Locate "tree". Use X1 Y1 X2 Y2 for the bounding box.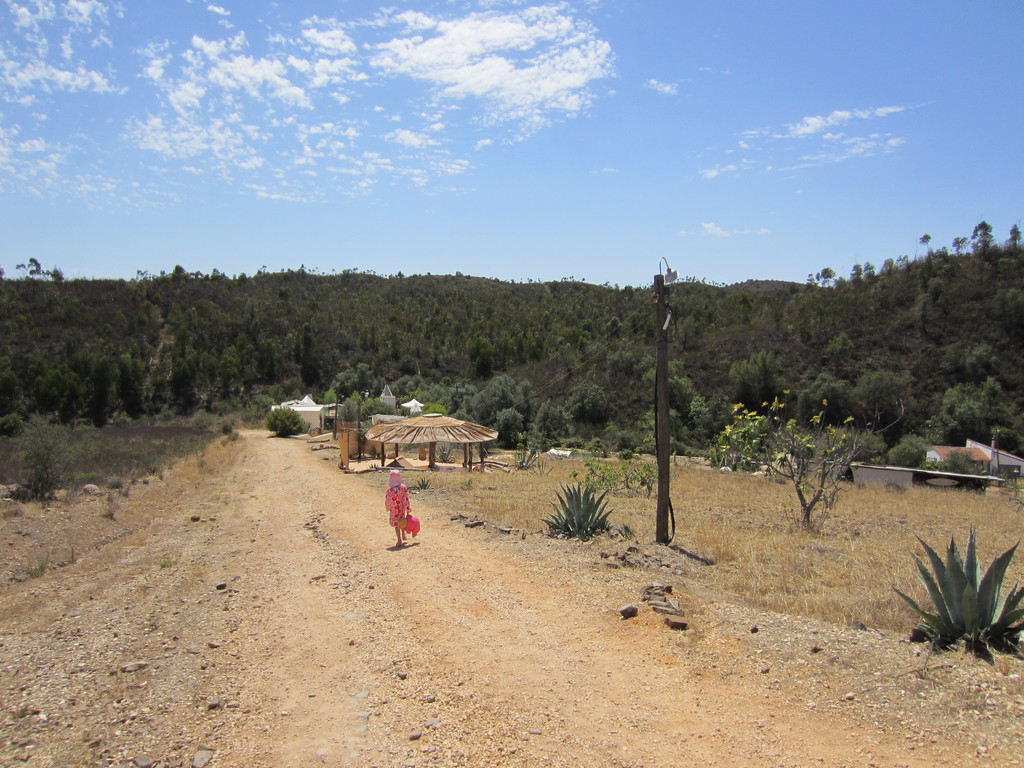
168 262 194 296.
